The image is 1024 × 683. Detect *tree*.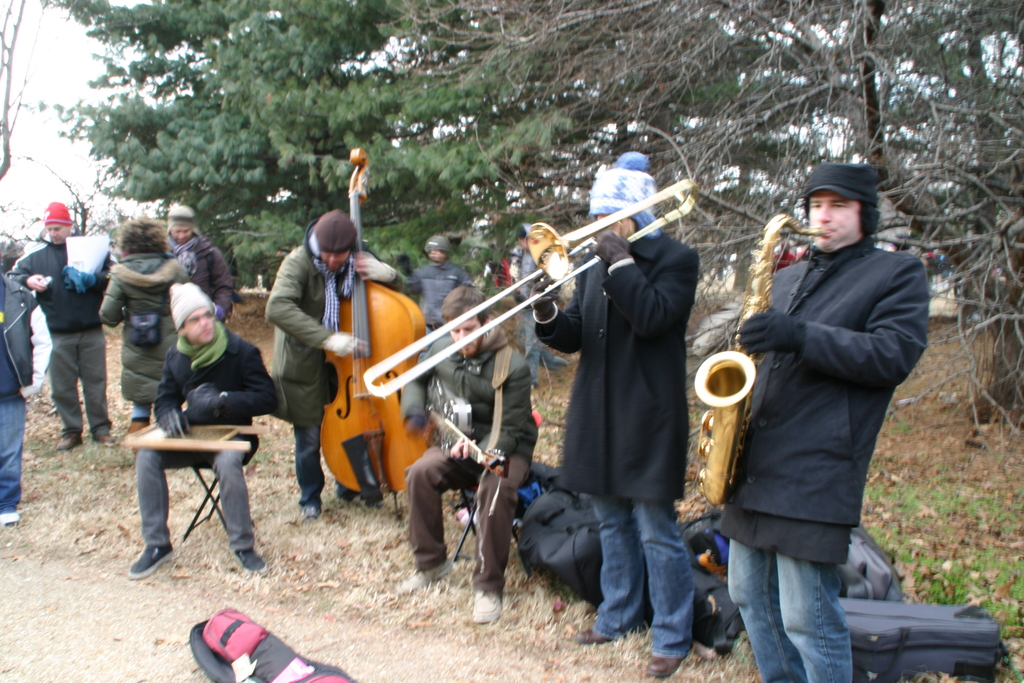
Detection: x1=368 y1=0 x2=1023 y2=464.
